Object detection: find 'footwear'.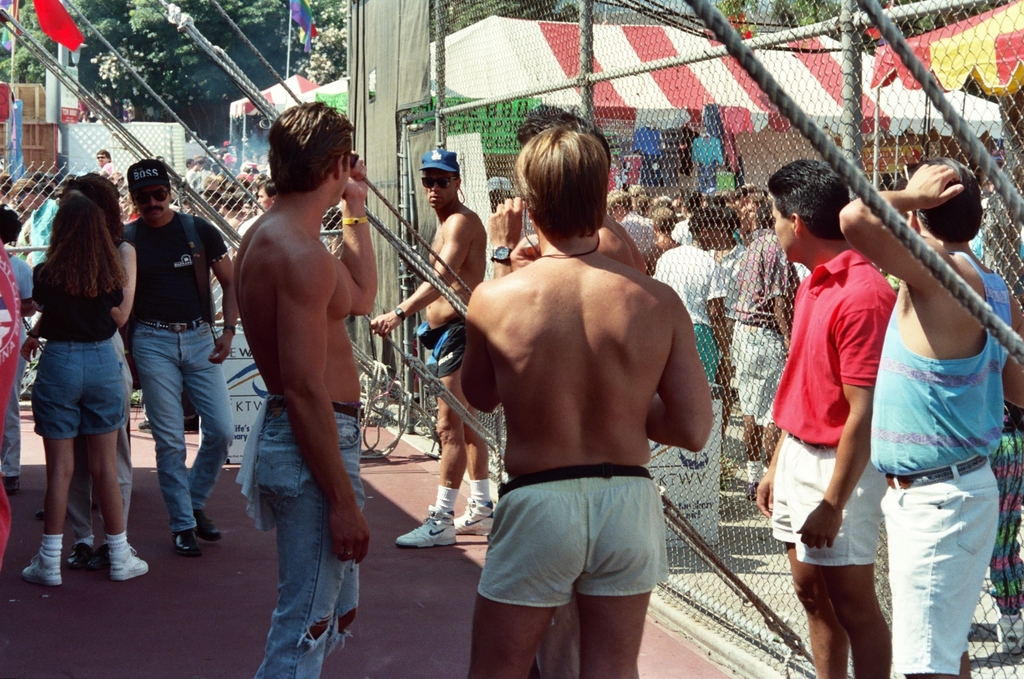
detection(189, 510, 232, 553).
